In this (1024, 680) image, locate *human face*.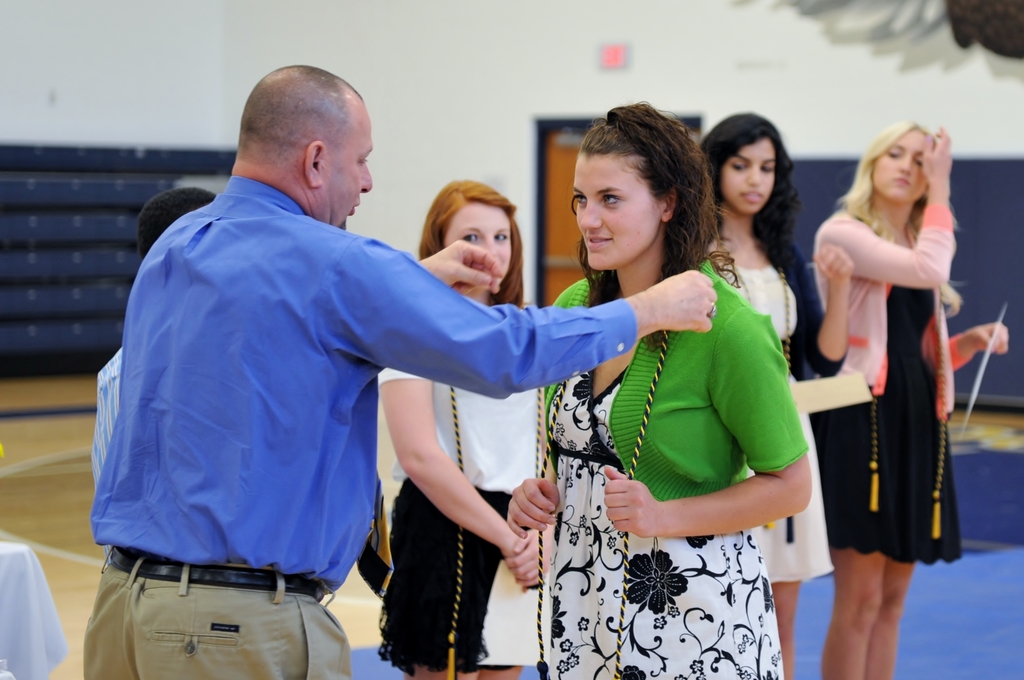
Bounding box: select_region(724, 138, 778, 220).
